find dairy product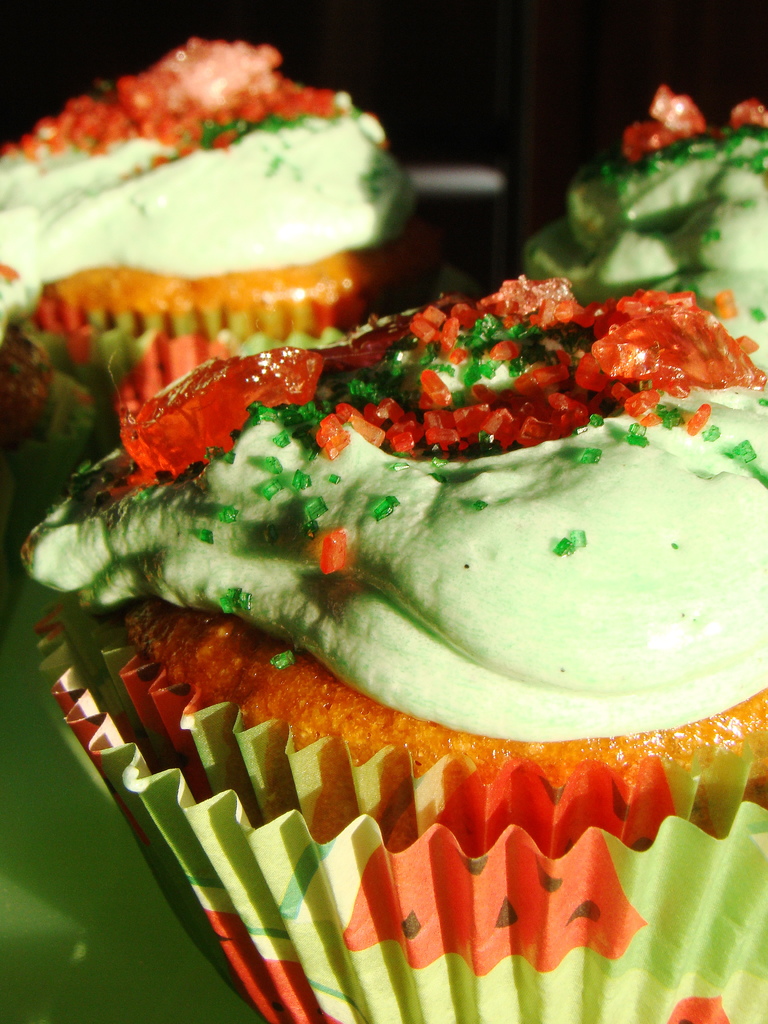
pyautogui.locateOnScreen(36, 290, 767, 748)
